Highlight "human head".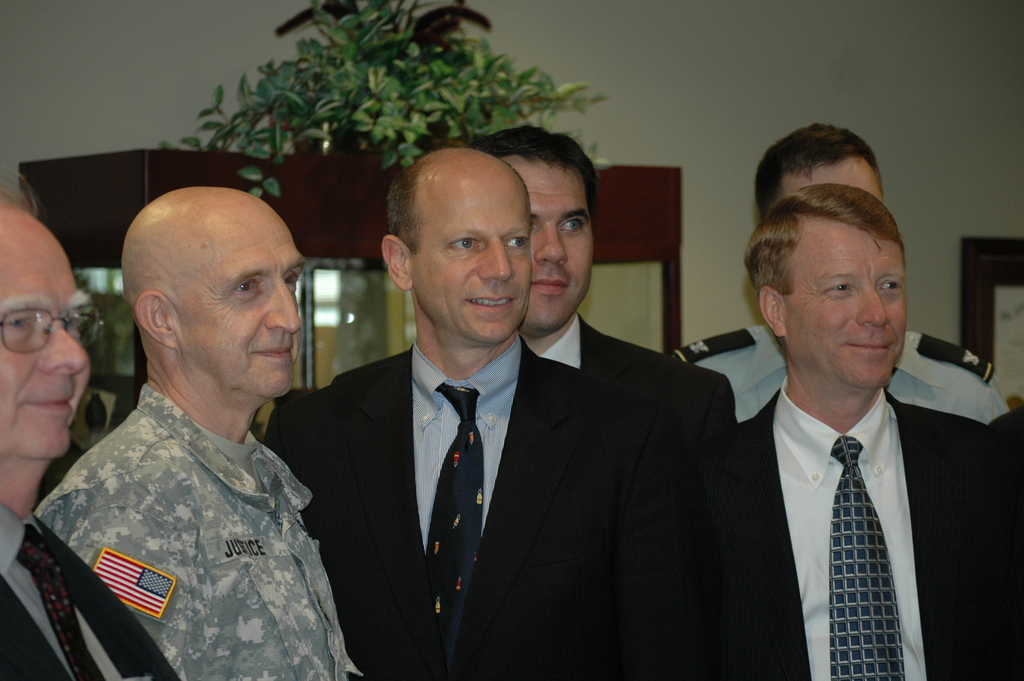
Highlighted region: [left=381, top=148, right=530, bottom=350].
